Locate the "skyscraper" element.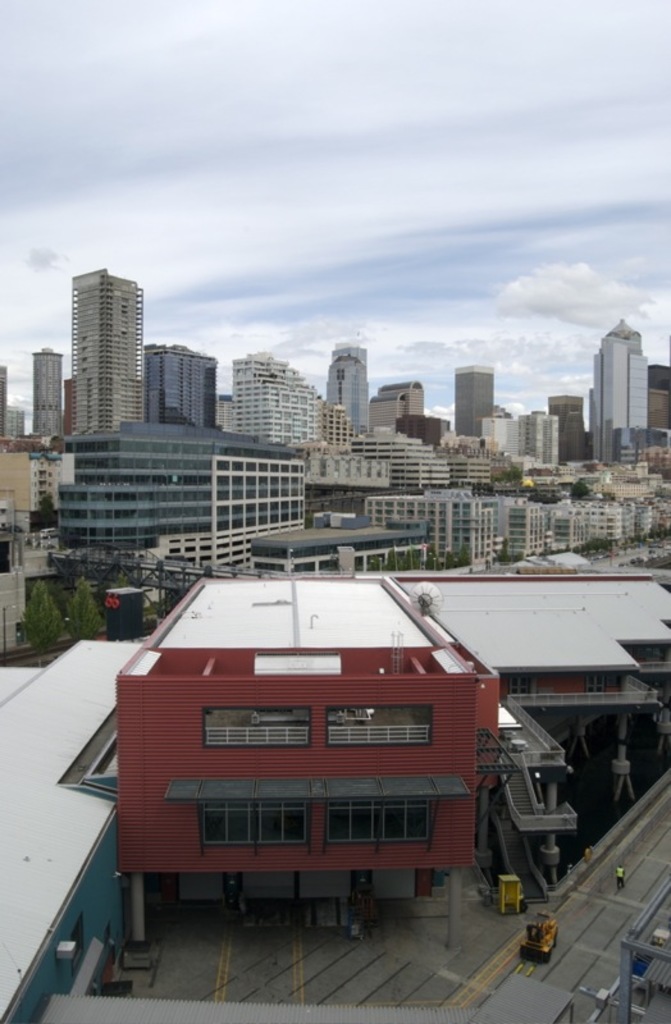
Element bbox: [x1=321, y1=332, x2=370, y2=429].
